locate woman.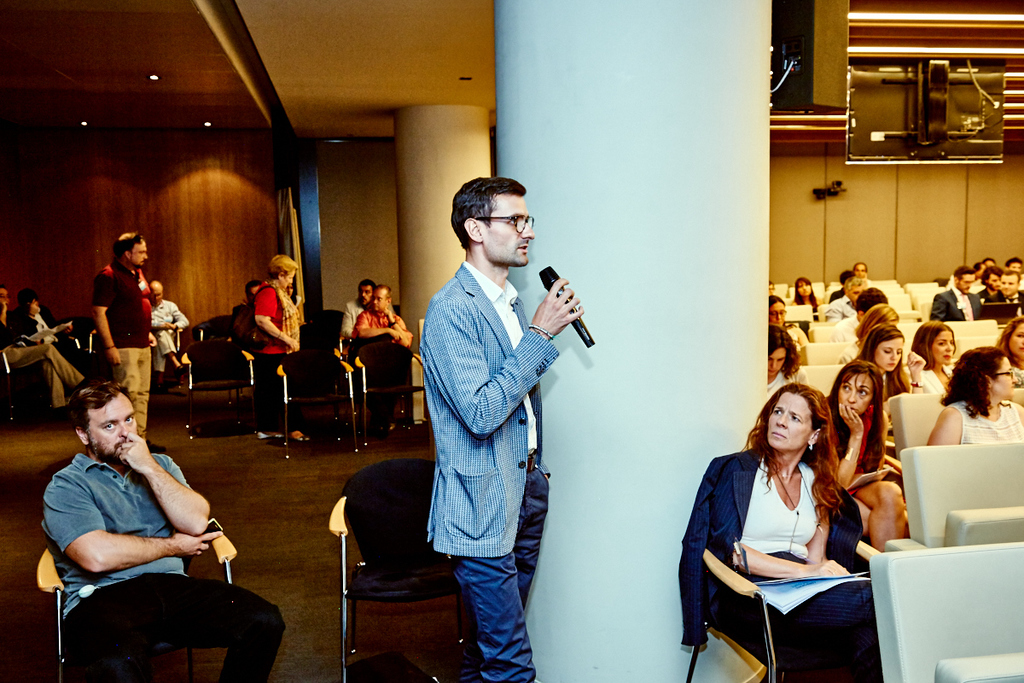
Bounding box: <bbox>995, 311, 1023, 390</bbox>.
